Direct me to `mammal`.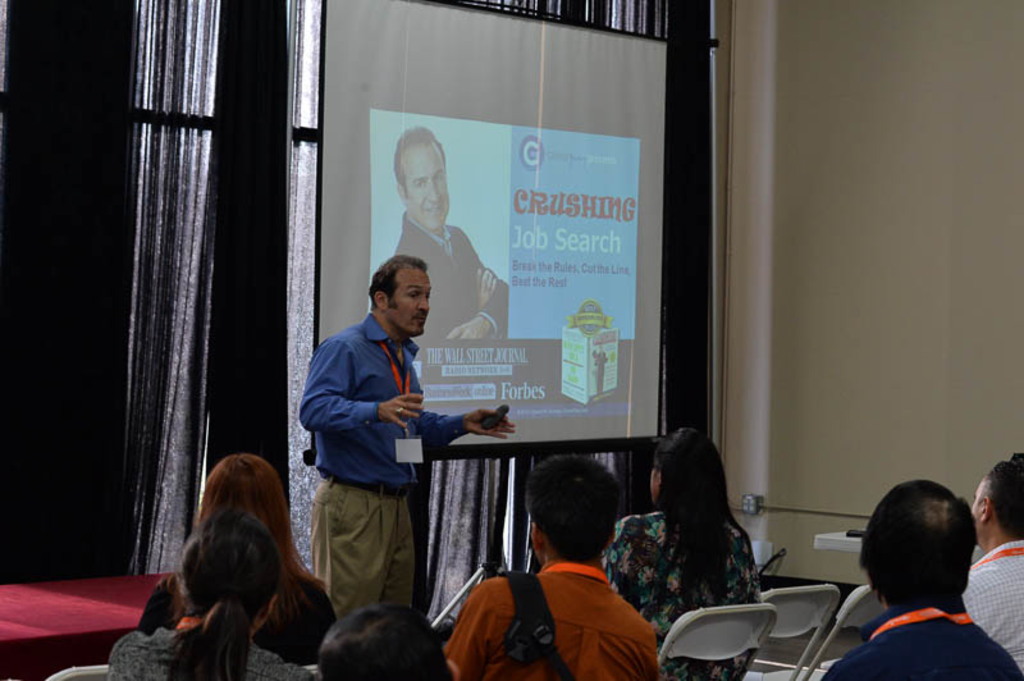
Direction: box(166, 413, 369, 676).
